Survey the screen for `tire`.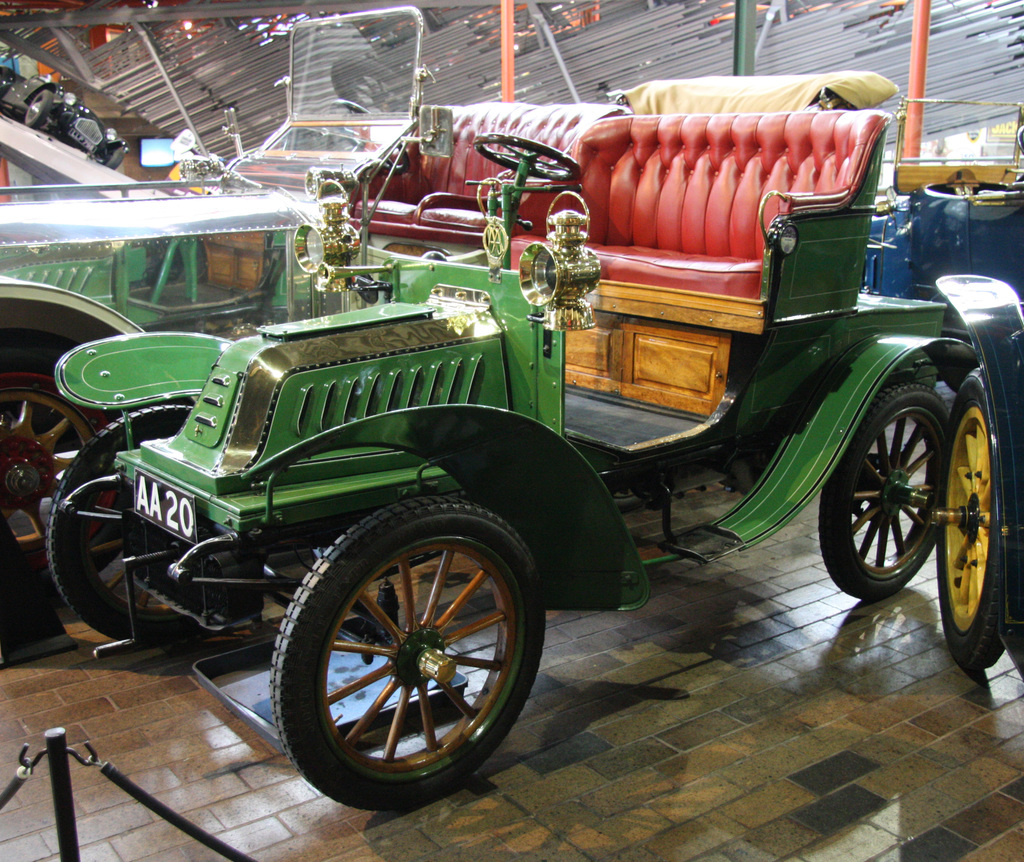
Survey found: {"x1": 826, "y1": 382, "x2": 954, "y2": 597}.
